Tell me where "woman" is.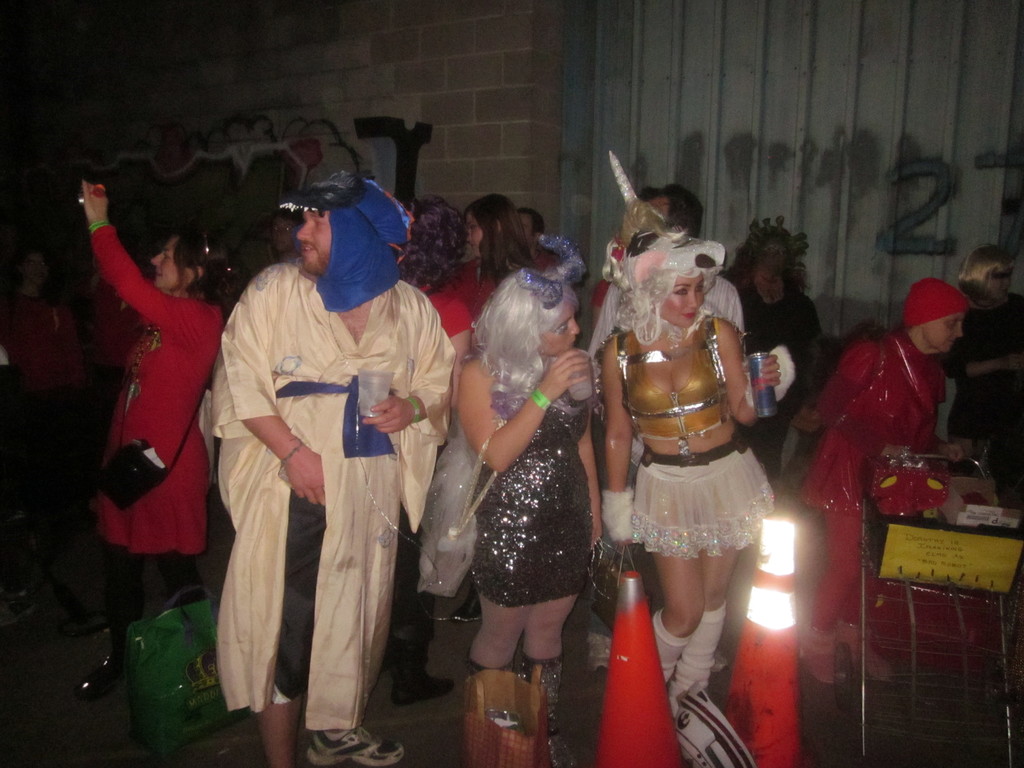
"woman" is at [388, 193, 458, 710].
